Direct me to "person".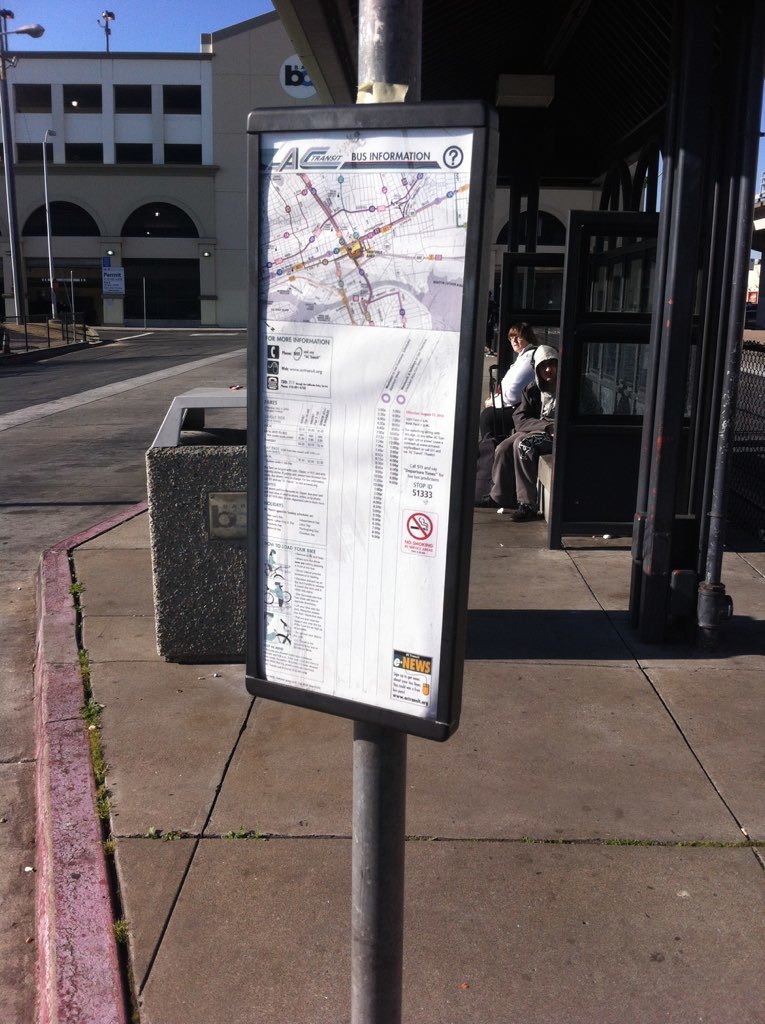
Direction: {"left": 479, "top": 321, "right": 536, "bottom": 444}.
